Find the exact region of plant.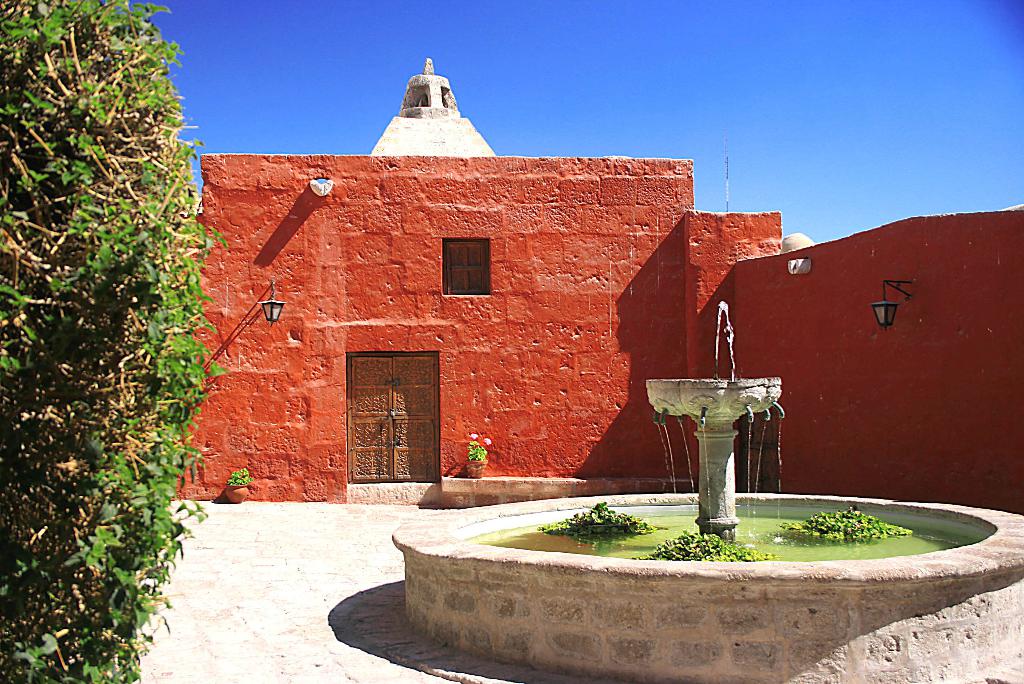
Exact region: (223, 462, 249, 487).
